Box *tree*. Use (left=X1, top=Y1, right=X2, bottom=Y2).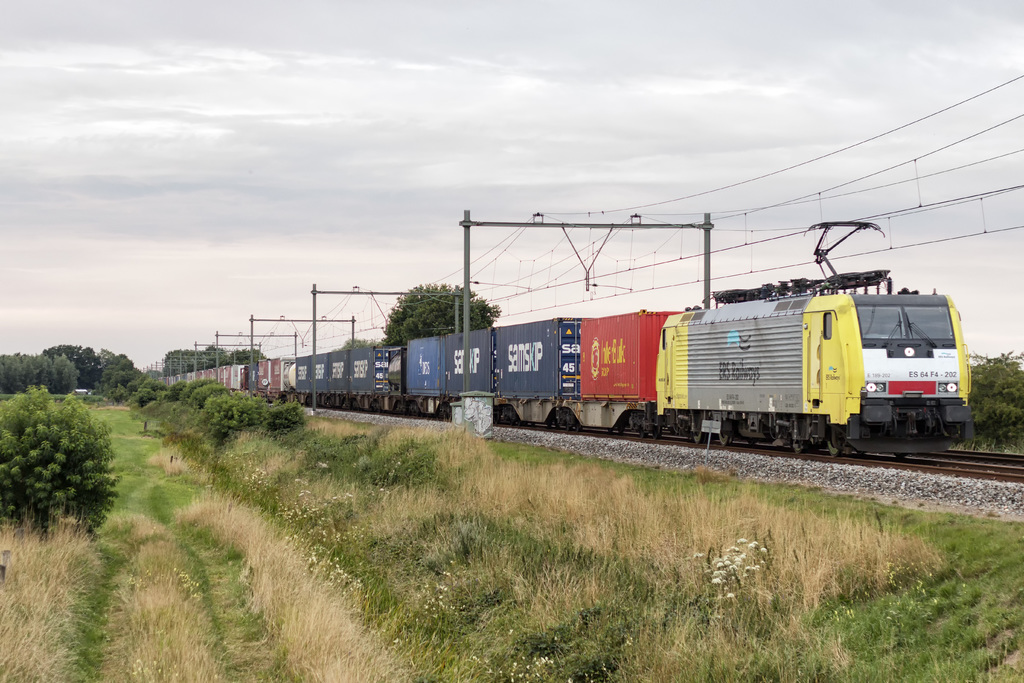
(left=380, top=283, right=501, bottom=345).
